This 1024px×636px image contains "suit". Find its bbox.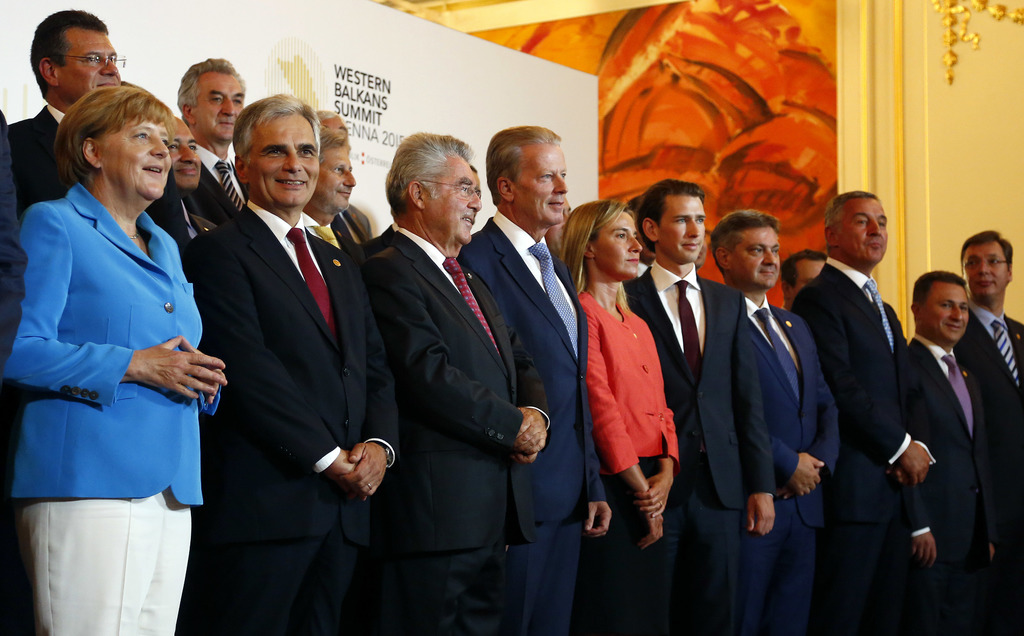
<bbox>186, 206, 402, 635</bbox>.
